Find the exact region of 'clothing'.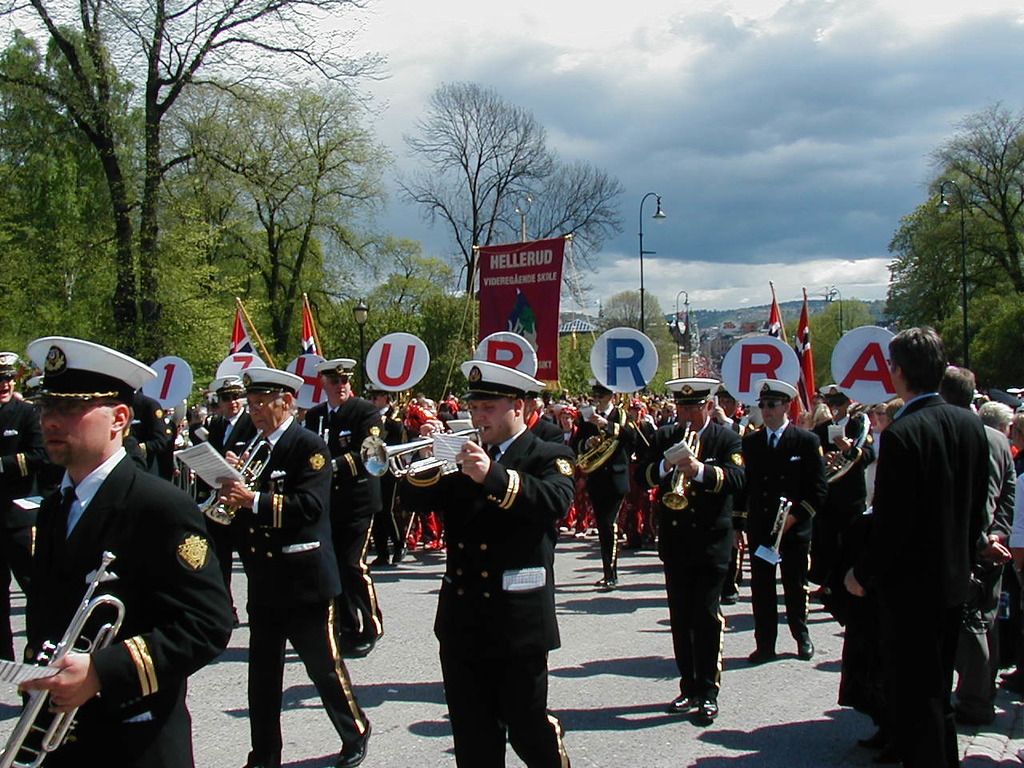
Exact region: x1=0 y1=350 x2=49 y2=664.
